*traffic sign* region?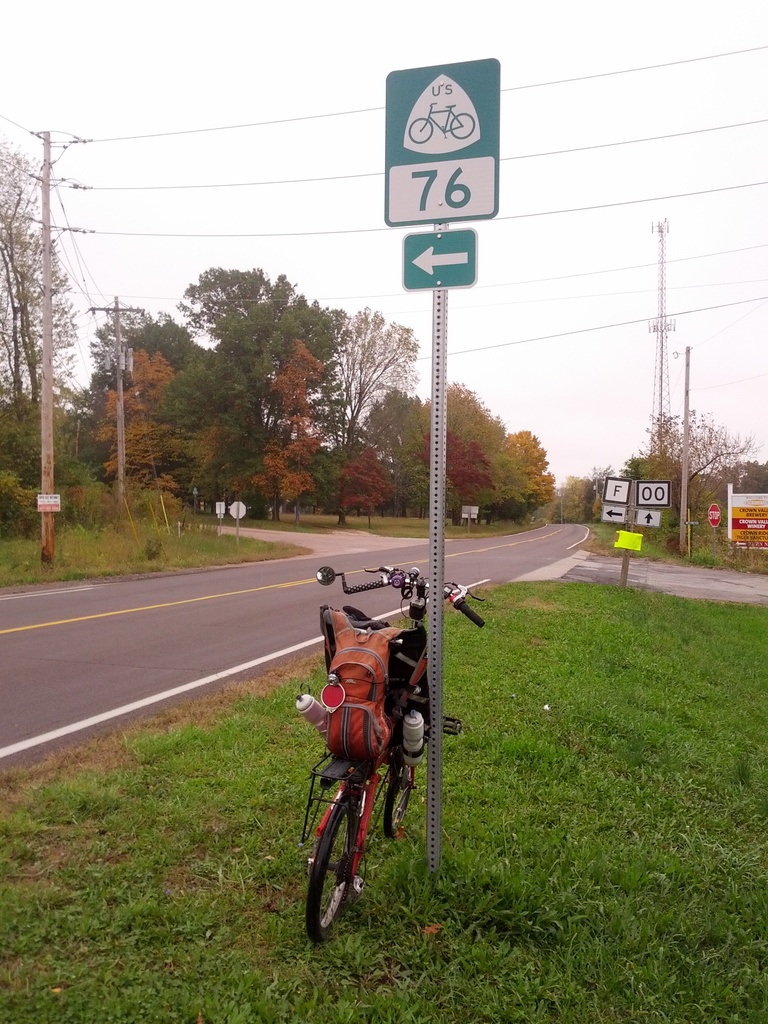
locate(401, 227, 477, 291)
